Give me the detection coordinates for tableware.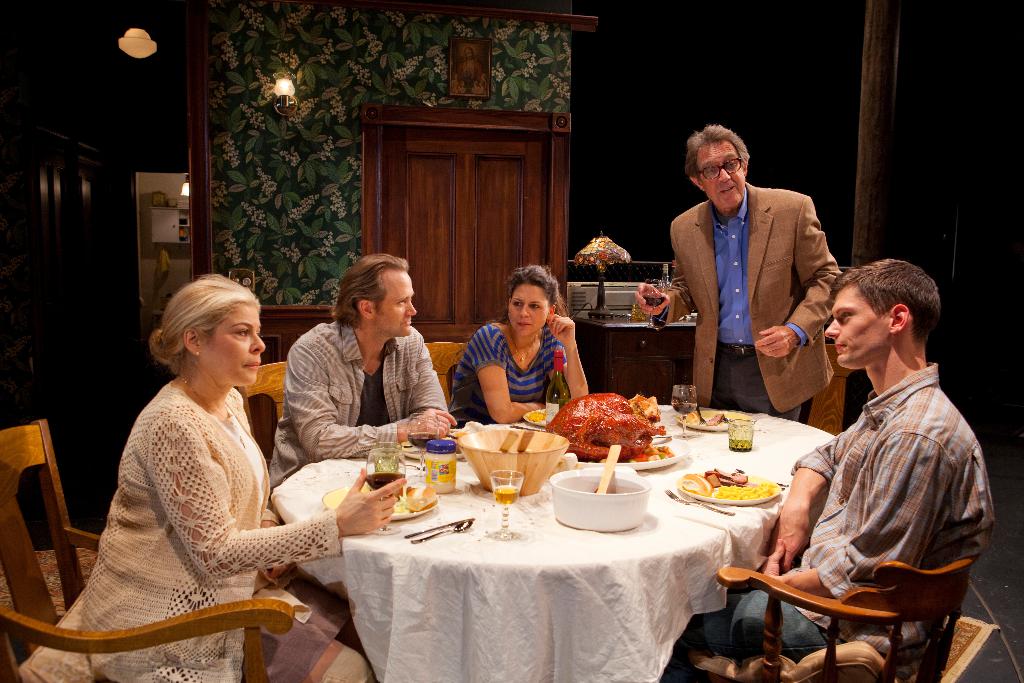
left=727, top=420, right=752, bottom=451.
